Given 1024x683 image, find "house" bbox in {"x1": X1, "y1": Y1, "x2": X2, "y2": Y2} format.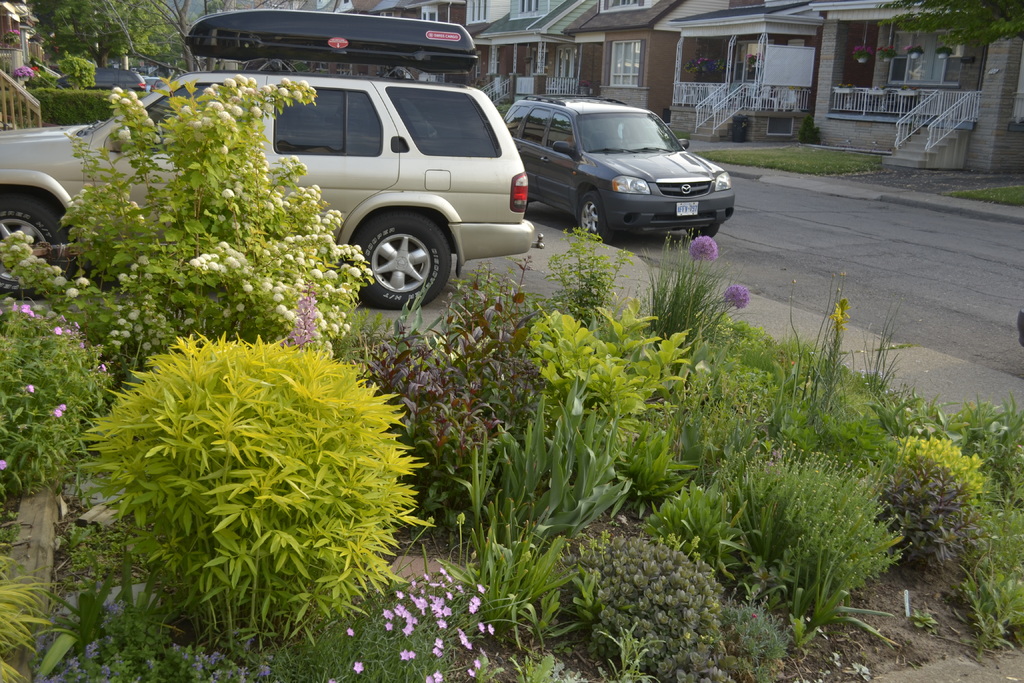
{"x1": 568, "y1": 0, "x2": 686, "y2": 111}.
